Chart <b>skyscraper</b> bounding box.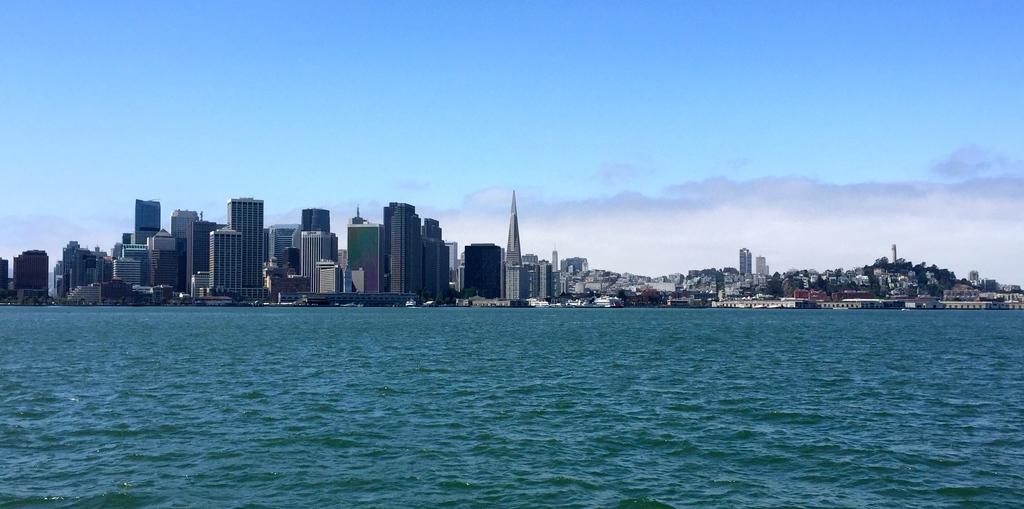
Charted: Rect(383, 200, 417, 295).
